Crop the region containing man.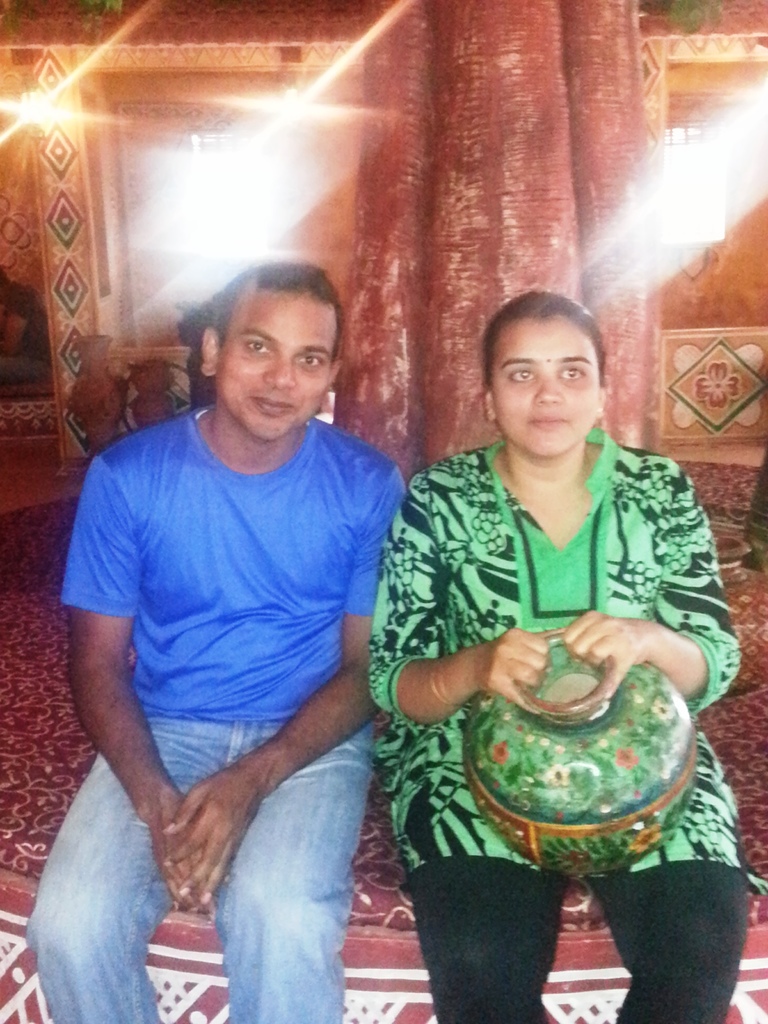
Crop region: (40, 235, 444, 995).
